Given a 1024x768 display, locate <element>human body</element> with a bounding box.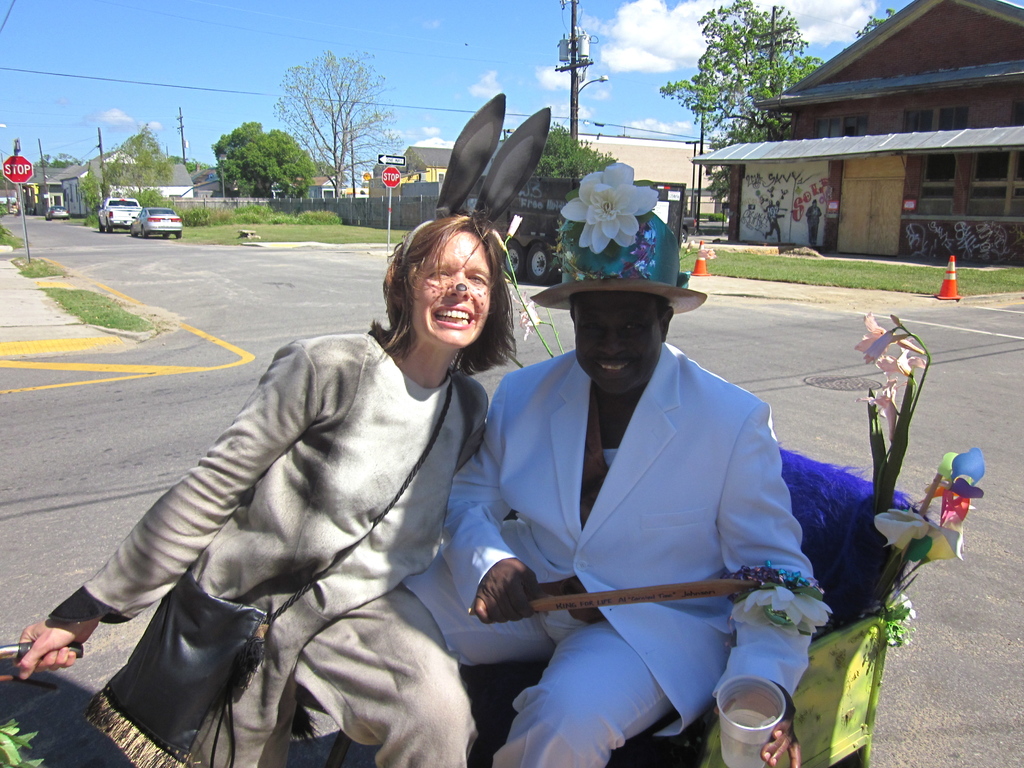
Located: box=[376, 337, 824, 767].
